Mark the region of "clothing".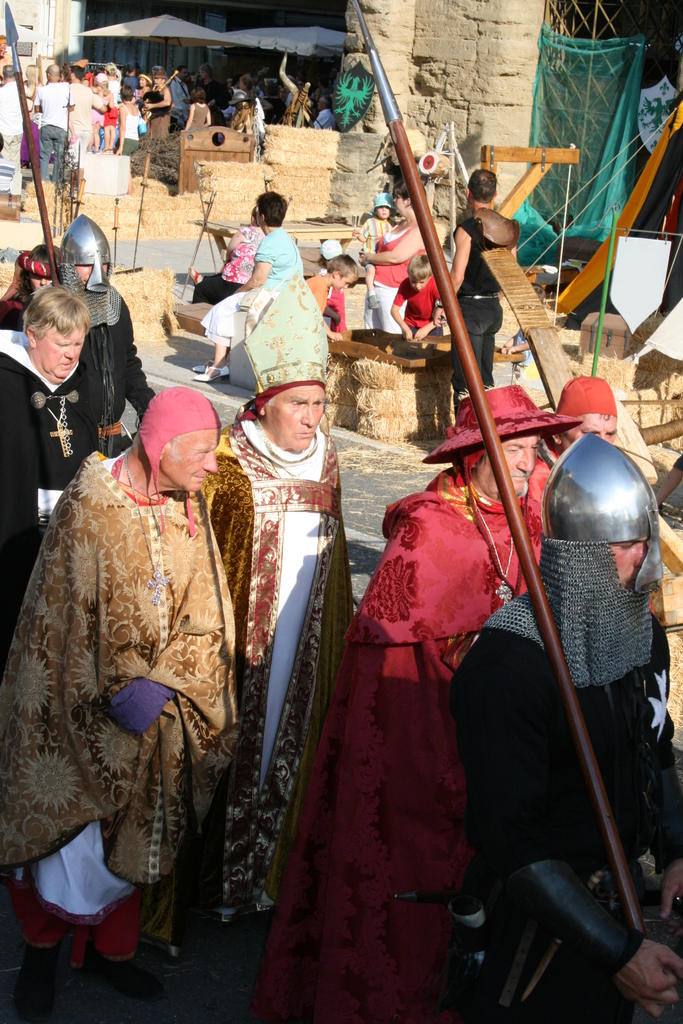
Region: [0,289,28,330].
